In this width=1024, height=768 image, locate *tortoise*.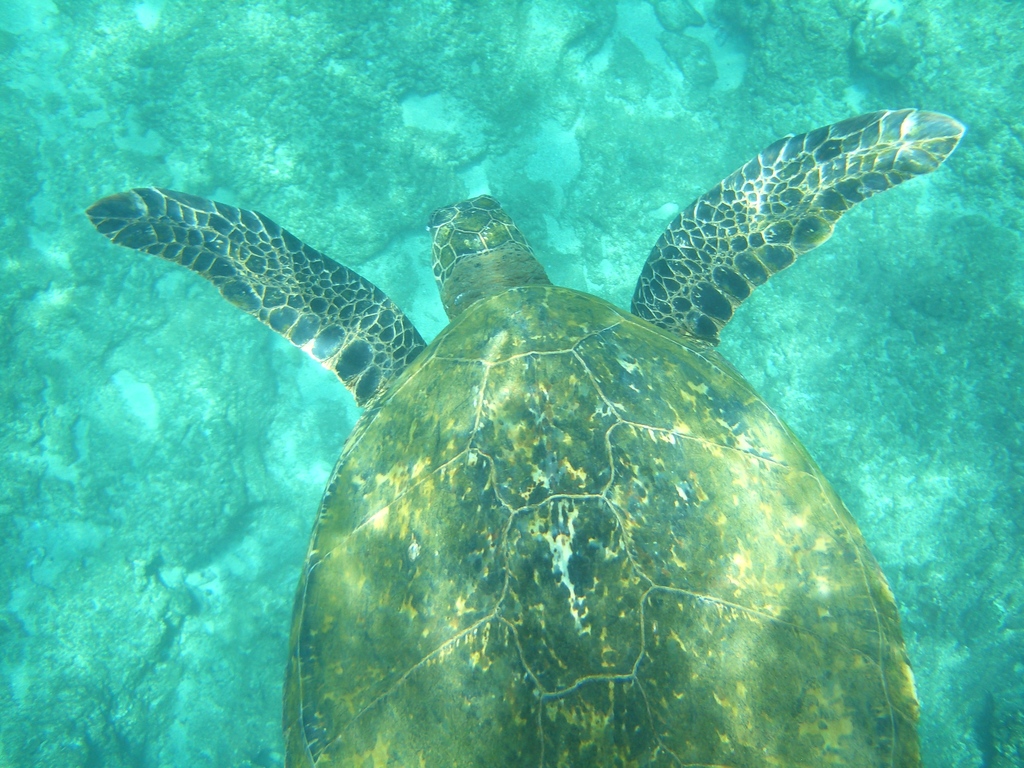
Bounding box: rect(80, 97, 959, 767).
